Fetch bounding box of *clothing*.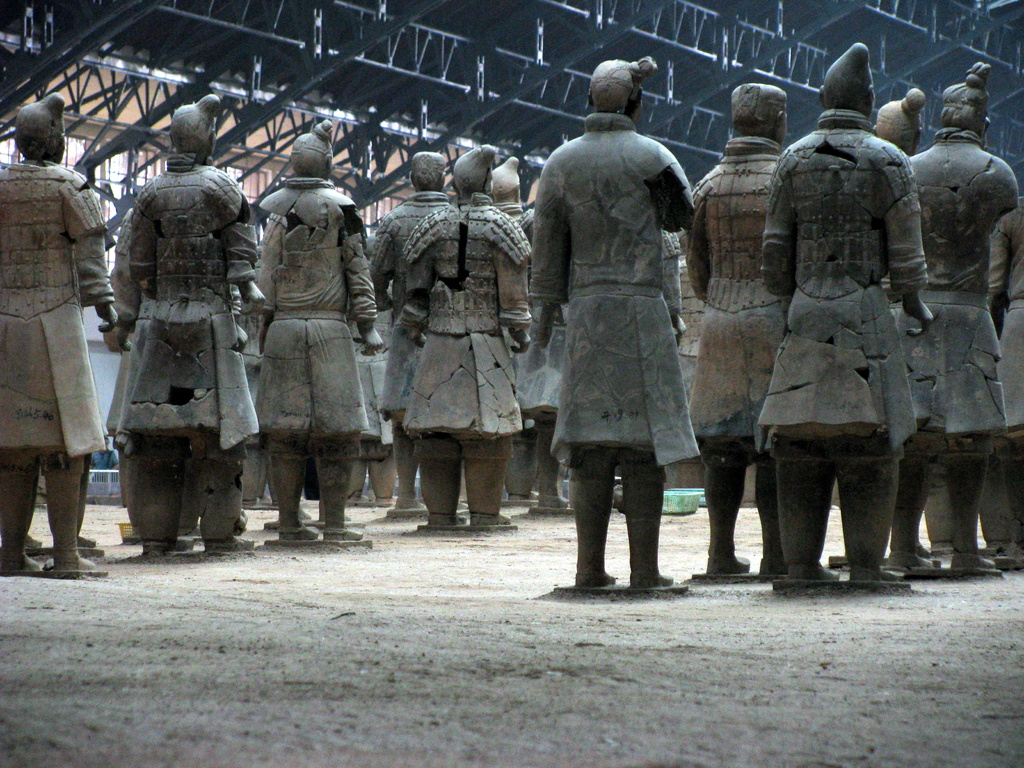
Bbox: (x1=4, y1=109, x2=104, y2=534).
